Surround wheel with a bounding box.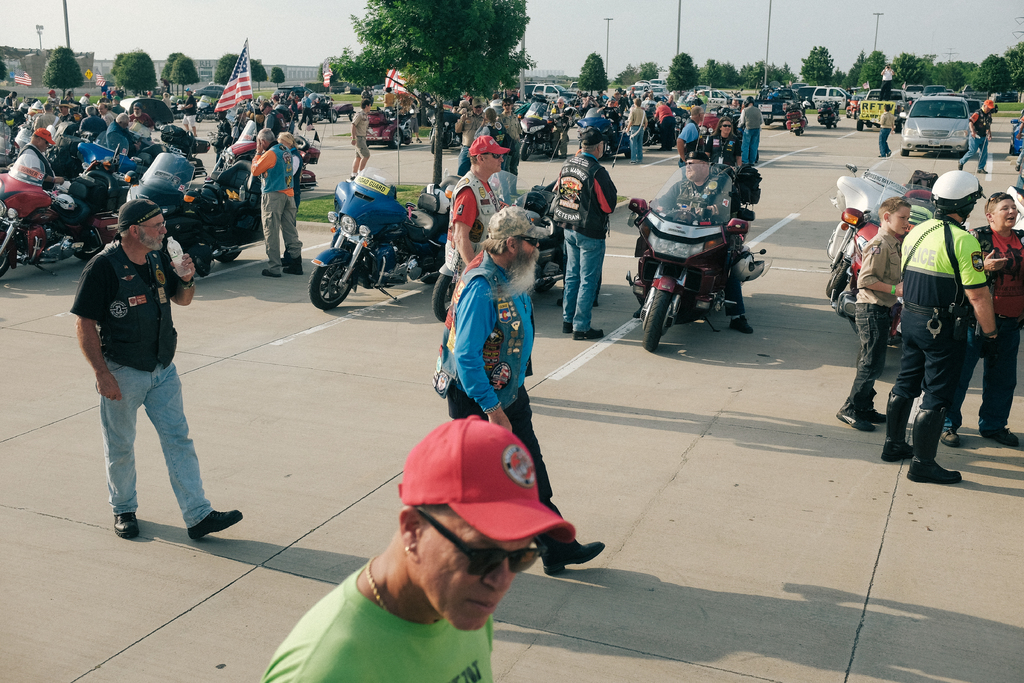
[left=534, top=280, right=557, bottom=293].
